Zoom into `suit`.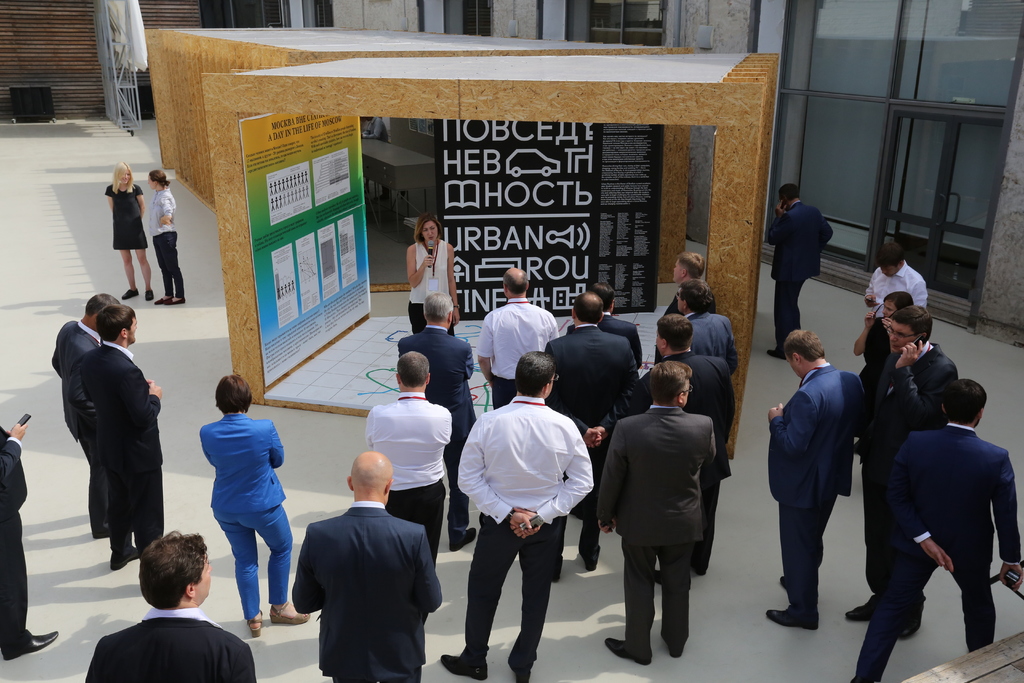
Zoom target: select_region(640, 345, 733, 568).
